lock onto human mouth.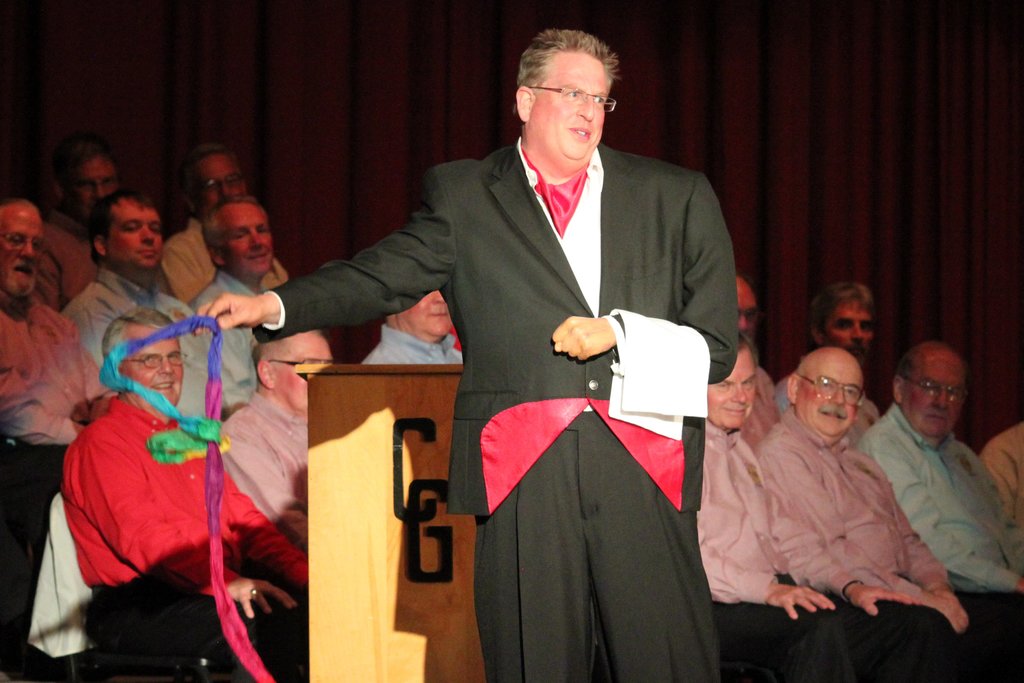
Locked: box(4, 258, 39, 278).
